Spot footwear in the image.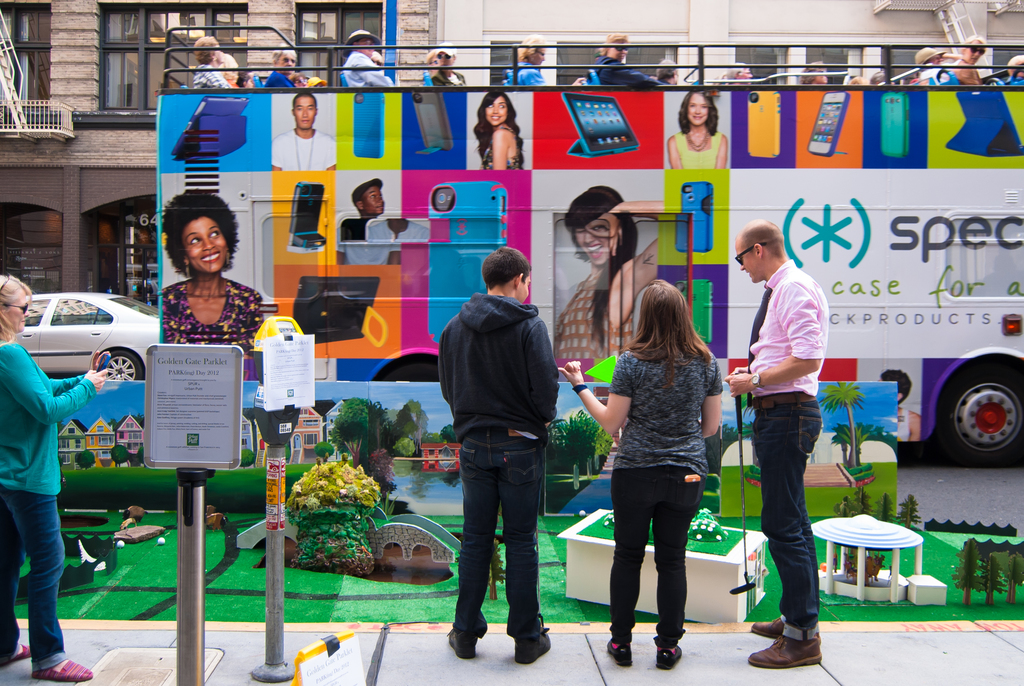
footwear found at {"x1": 750, "y1": 621, "x2": 787, "y2": 637}.
